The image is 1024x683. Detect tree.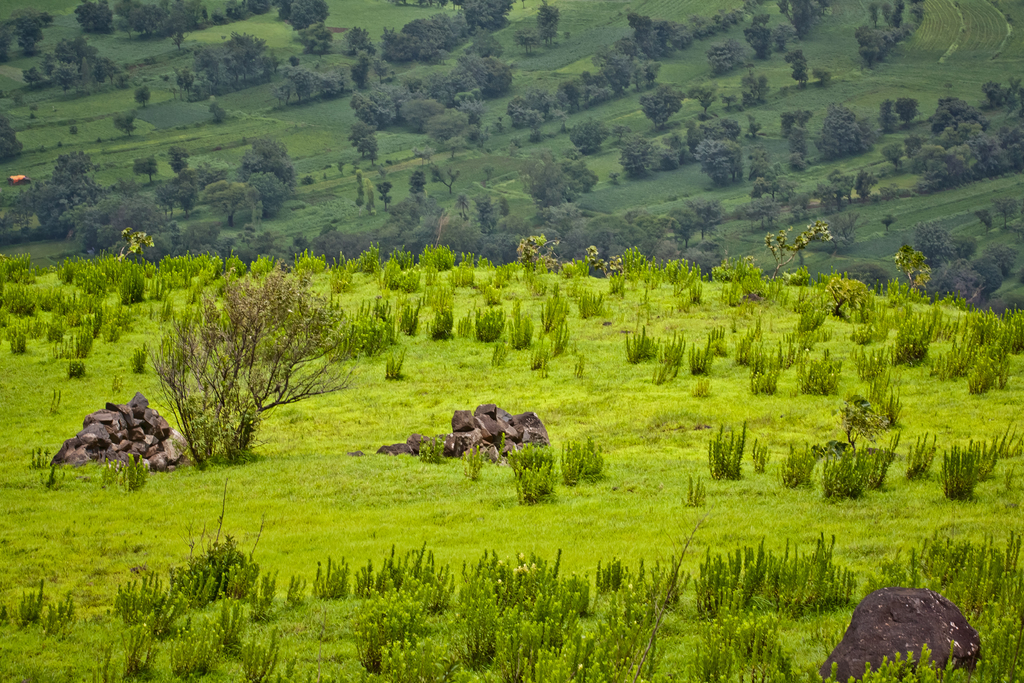
Detection: Rect(438, 170, 458, 190).
